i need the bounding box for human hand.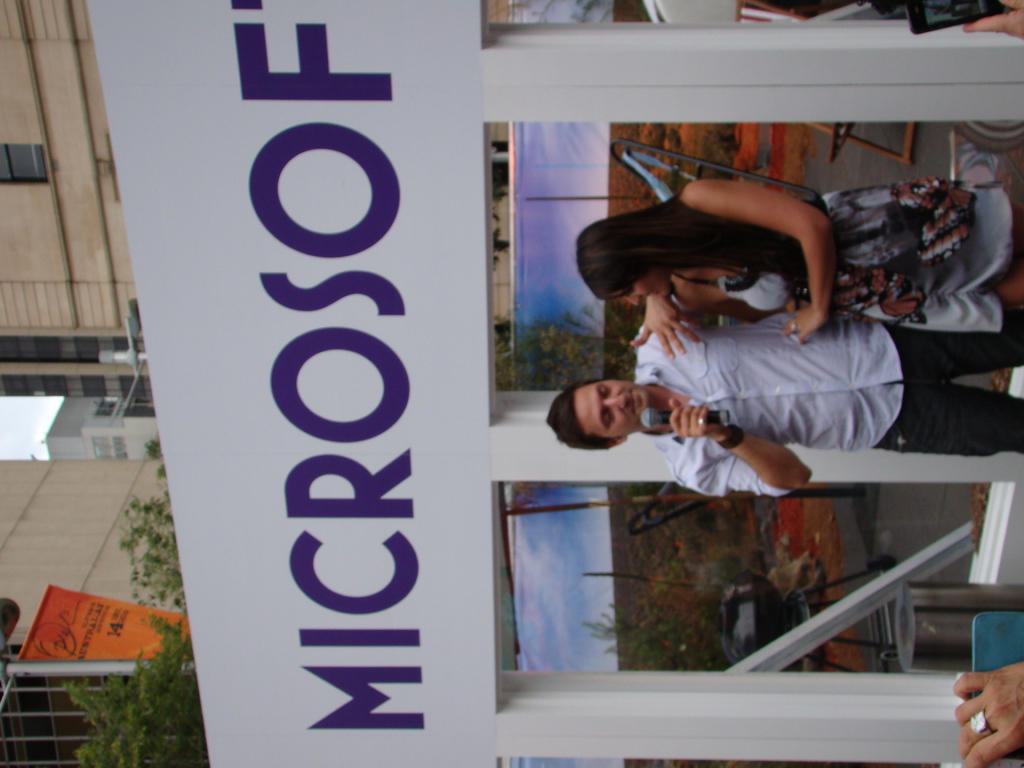
Here it is: [944,666,1022,744].
